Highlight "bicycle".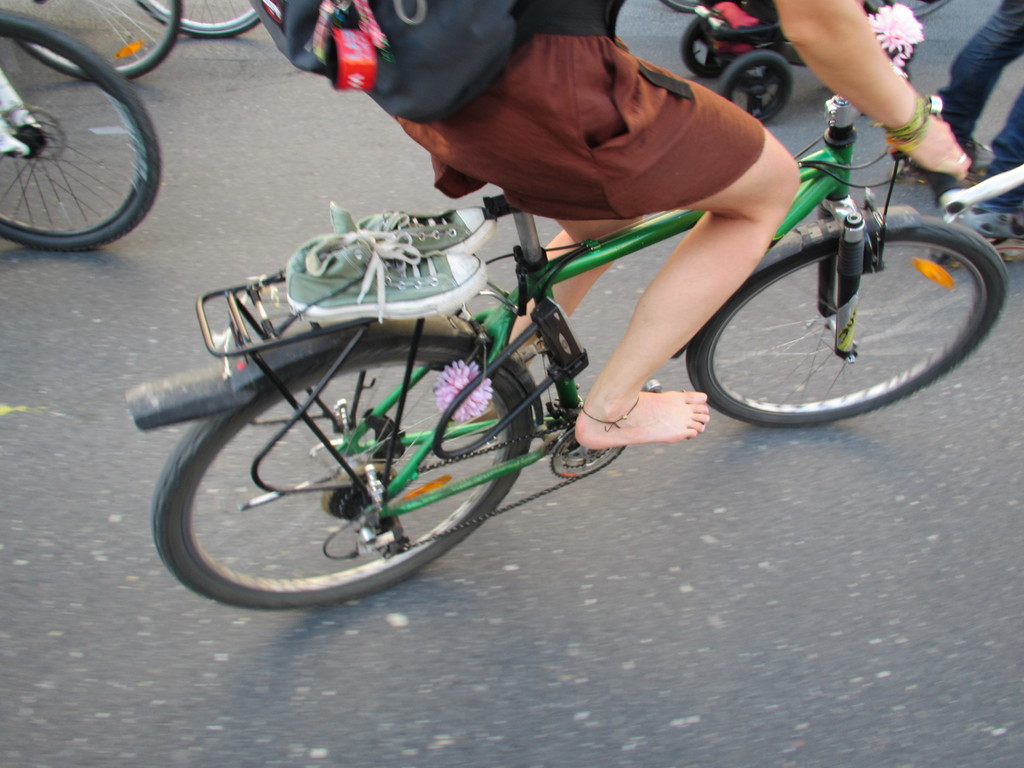
Highlighted region: crop(1, 0, 191, 83).
